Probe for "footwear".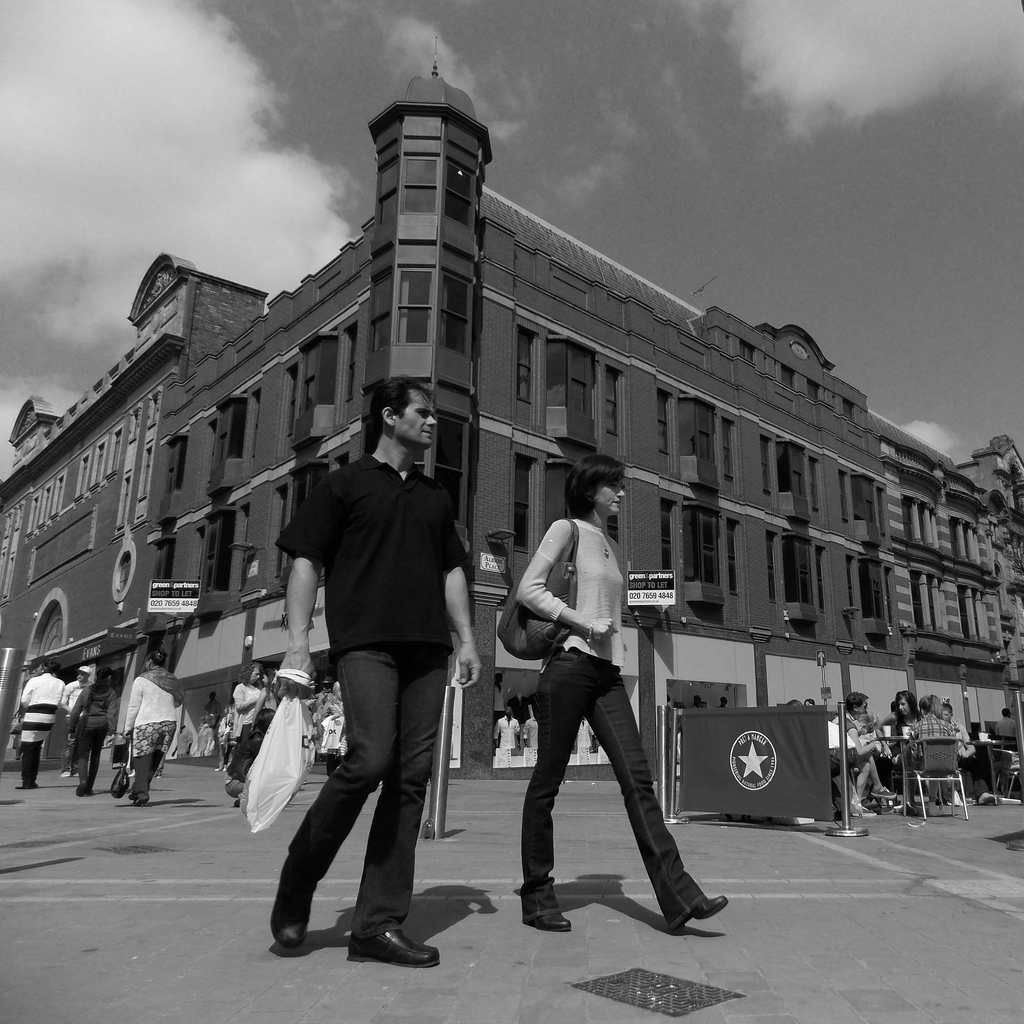
Probe result: l=17, t=782, r=31, b=789.
